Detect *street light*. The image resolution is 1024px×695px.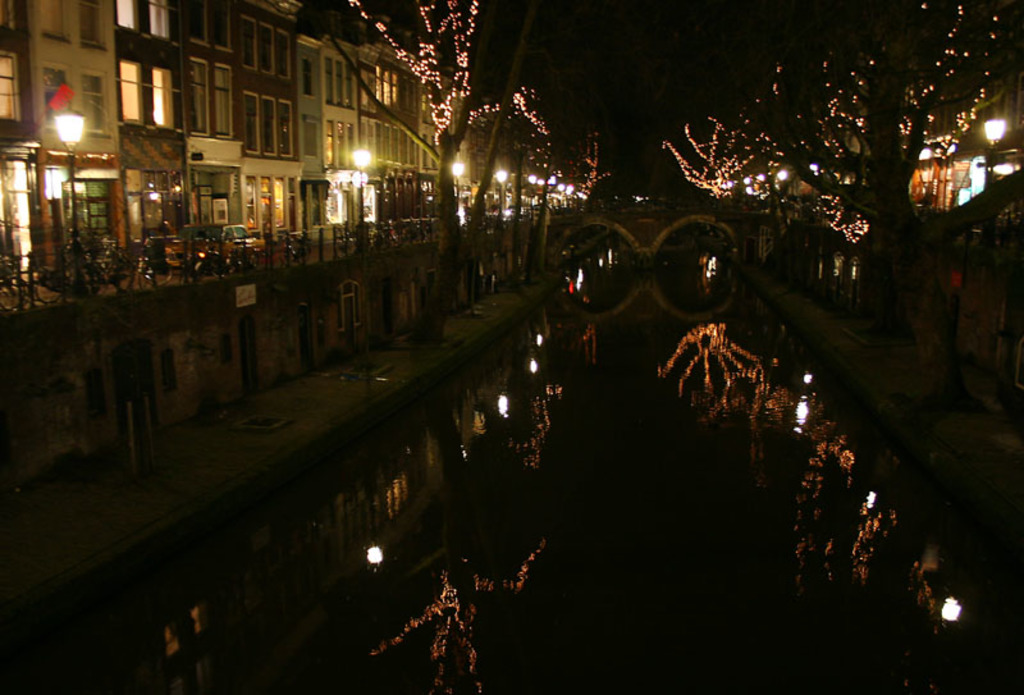
left=351, top=147, right=371, bottom=252.
